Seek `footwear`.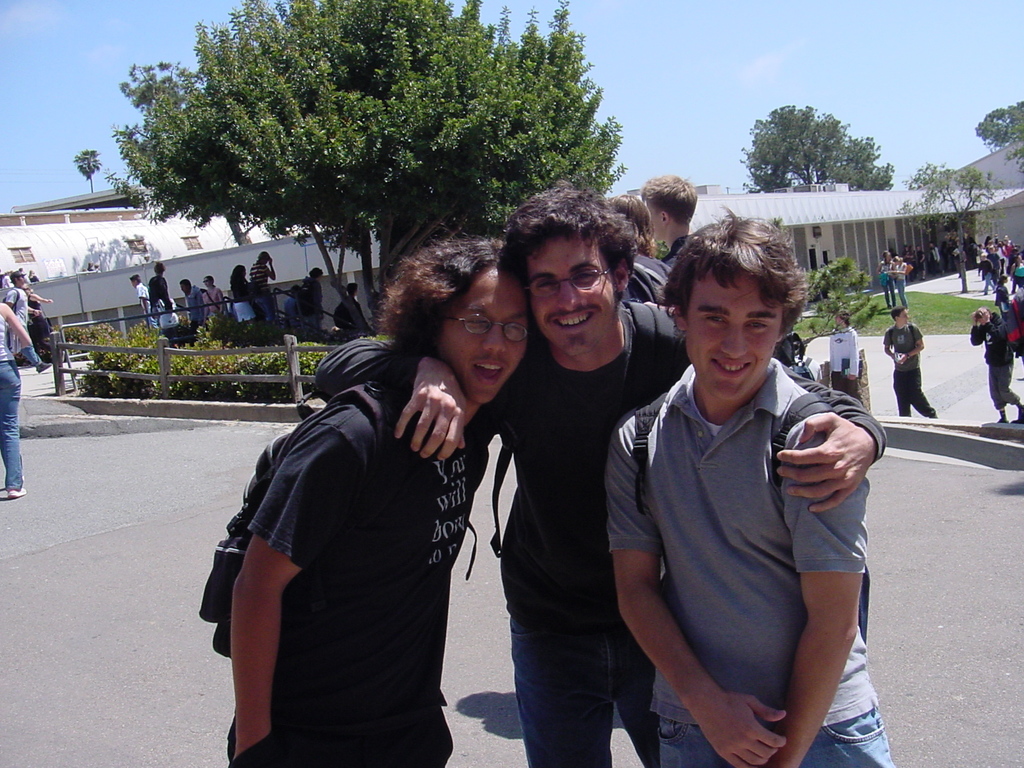
(left=1018, top=405, right=1023, bottom=422).
